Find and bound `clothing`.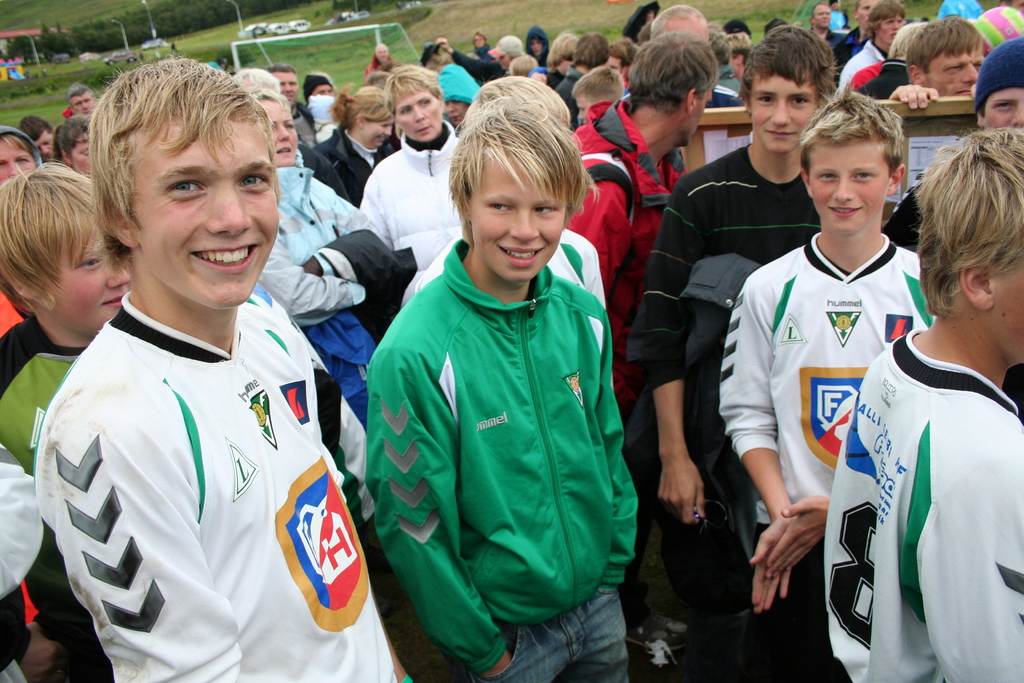
Bound: [x1=637, y1=144, x2=816, y2=614].
